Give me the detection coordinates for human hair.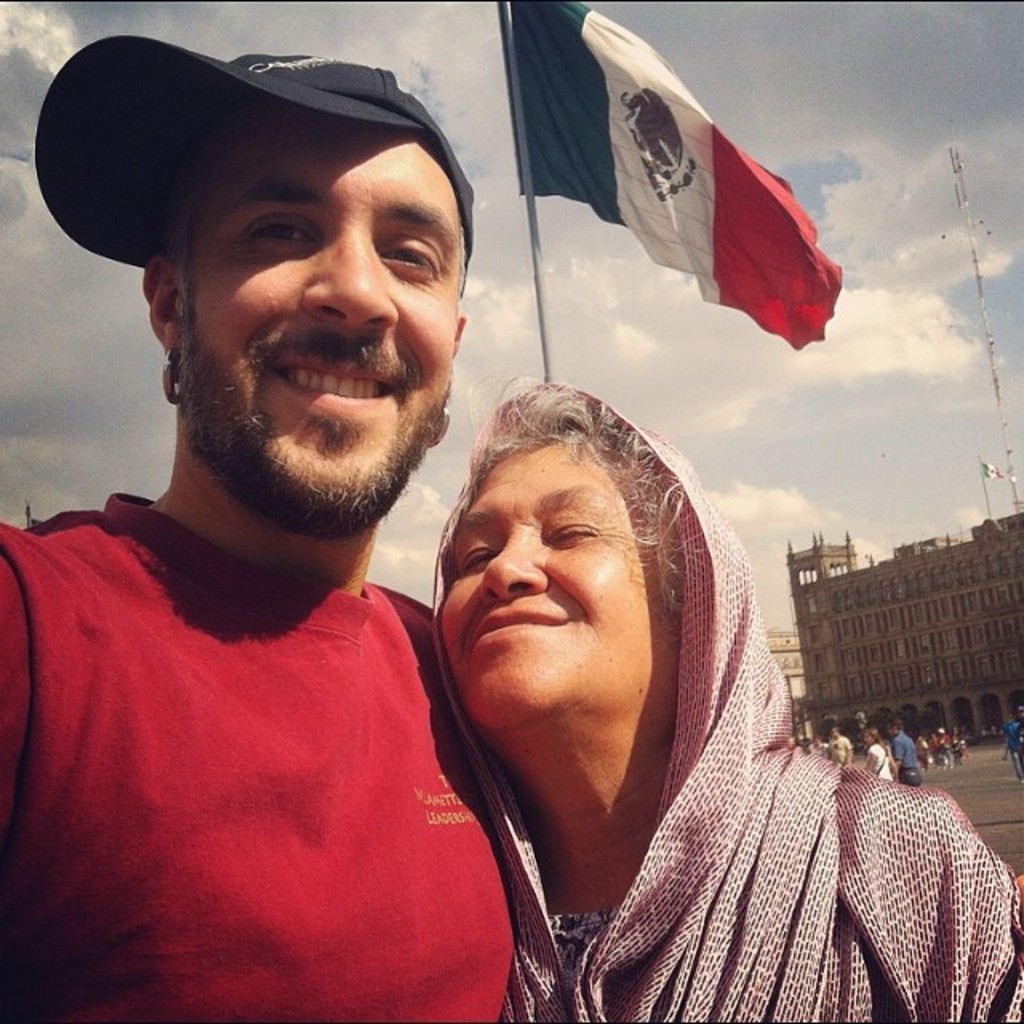
locate(438, 363, 707, 645).
